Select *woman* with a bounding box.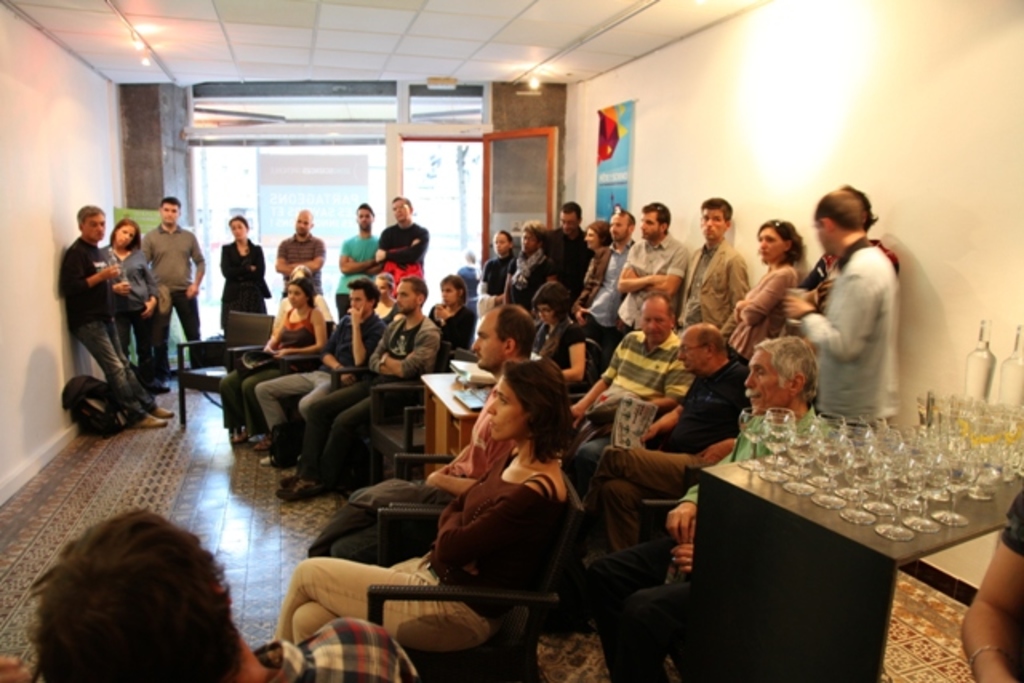
pyautogui.locateOnScreen(370, 272, 405, 325).
